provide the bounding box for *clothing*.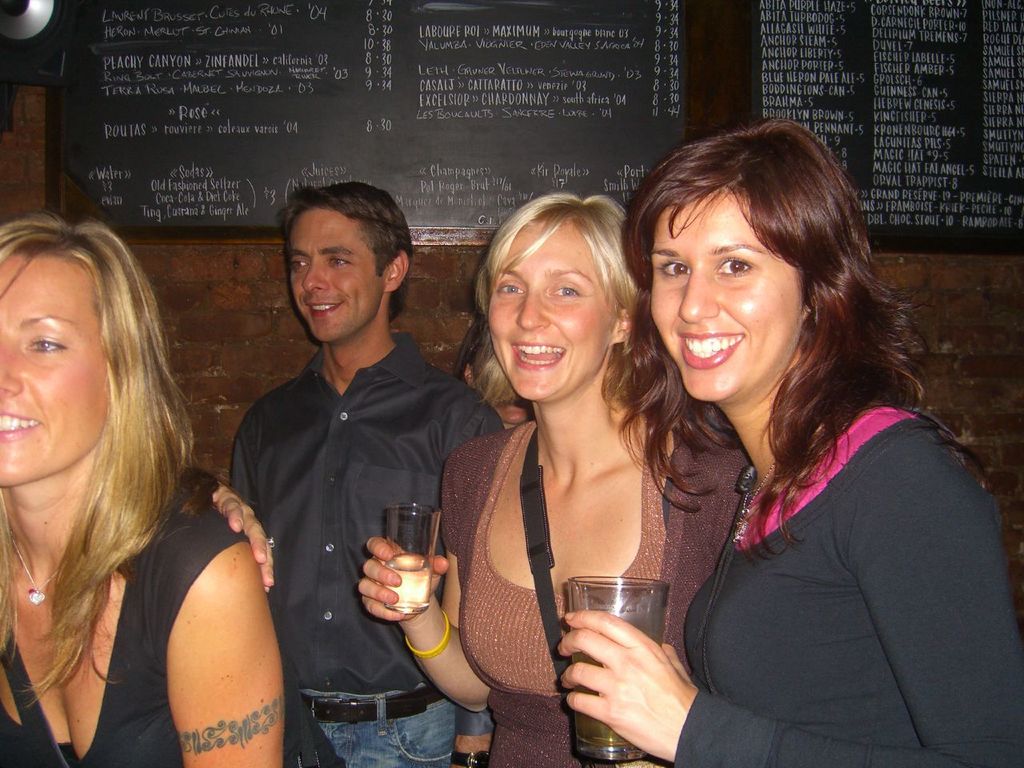
228:330:502:767.
